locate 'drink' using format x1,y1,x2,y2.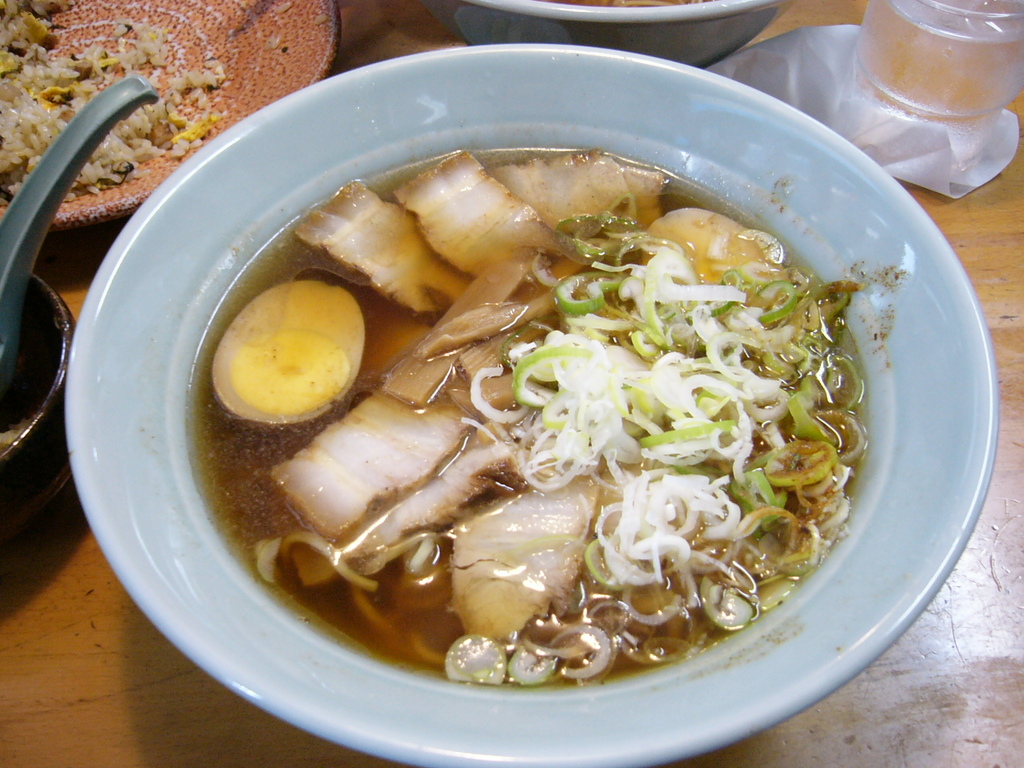
847,2,1002,144.
